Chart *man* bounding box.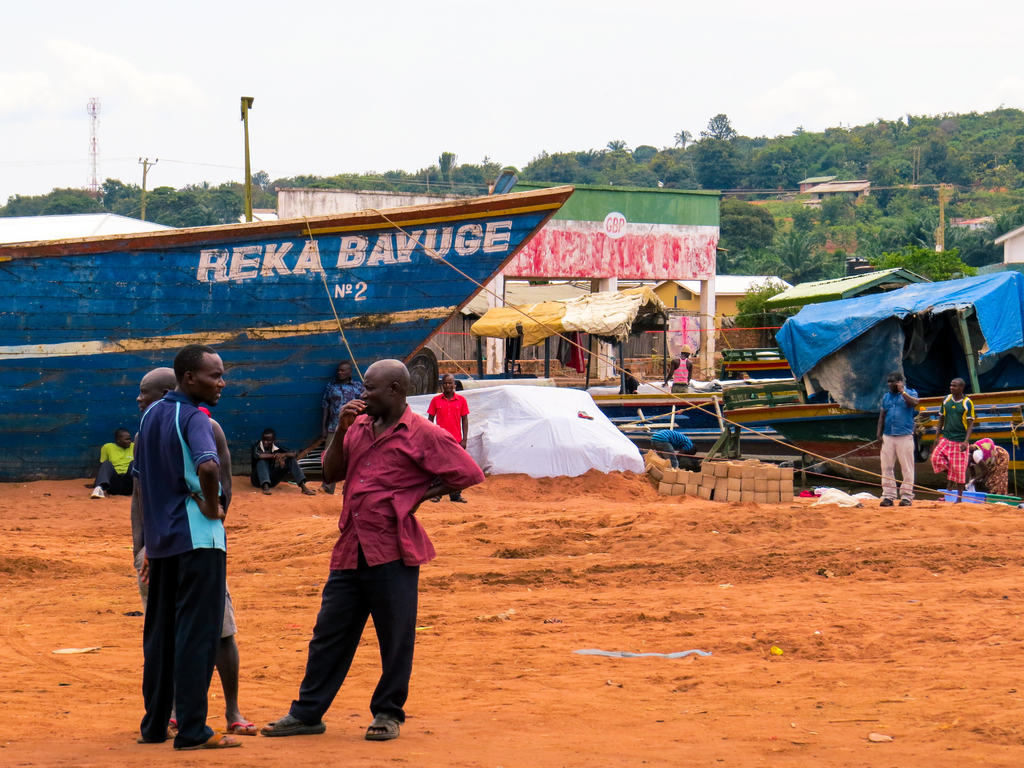
Charted: rect(133, 340, 244, 753).
